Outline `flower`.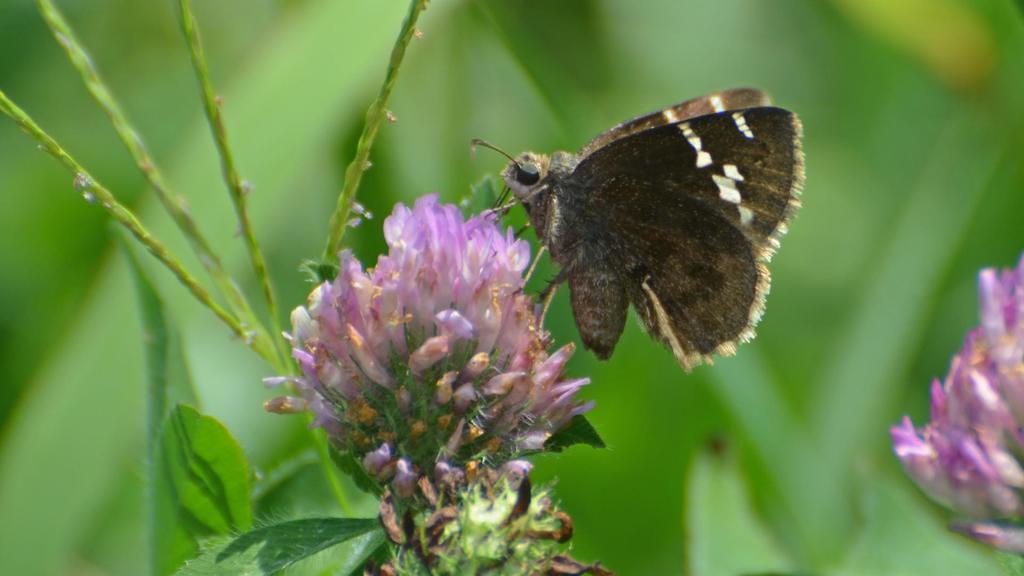
Outline: (left=896, top=252, right=1023, bottom=563).
